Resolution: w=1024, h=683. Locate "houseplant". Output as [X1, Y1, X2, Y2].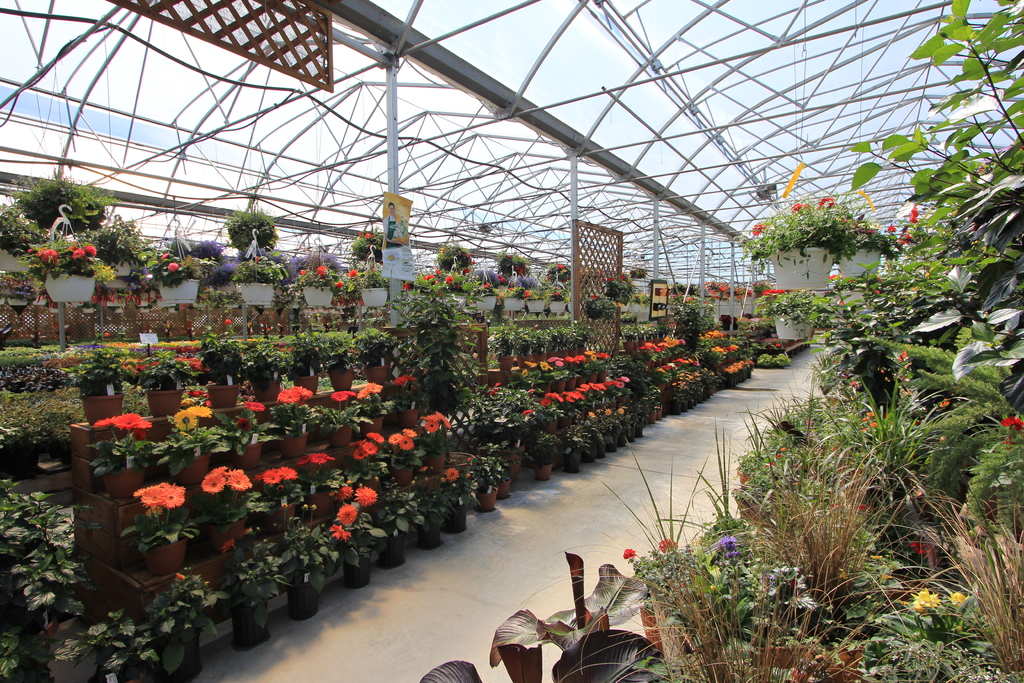
[754, 298, 846, 347].
